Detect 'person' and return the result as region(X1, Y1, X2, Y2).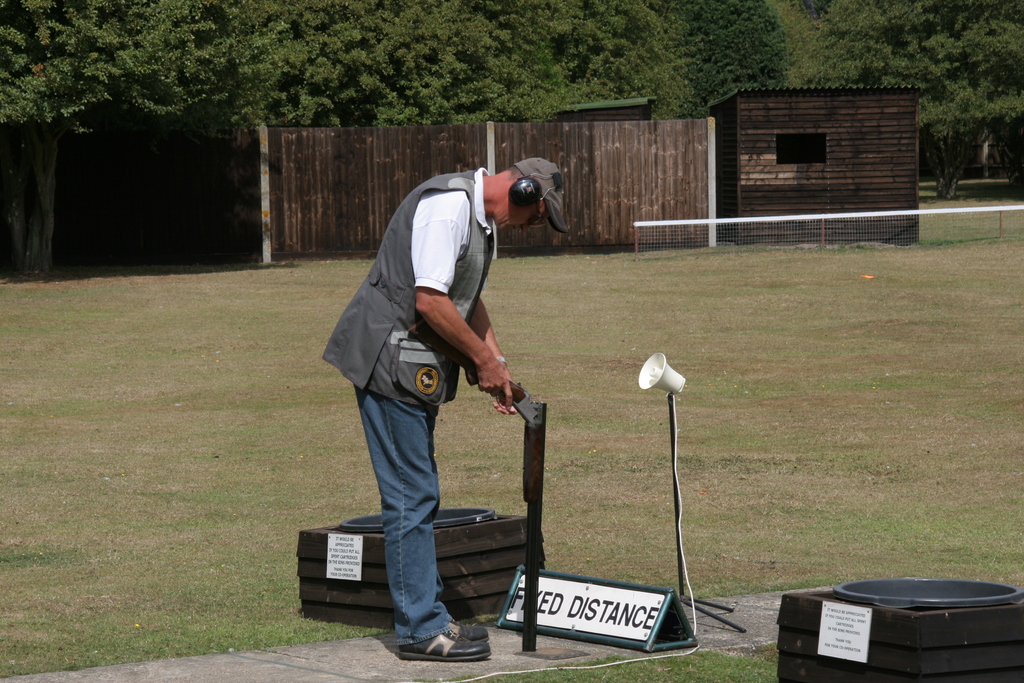
region(317, 150, 578, 669).
